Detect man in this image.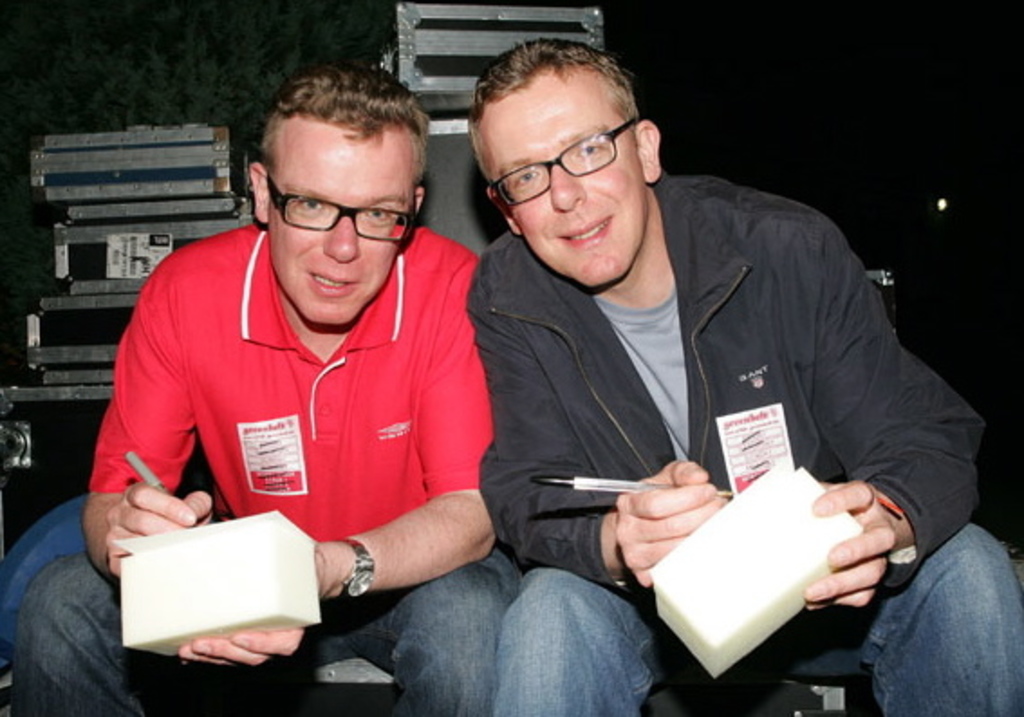
Detection: select_region(11, 65, 513, 715).
